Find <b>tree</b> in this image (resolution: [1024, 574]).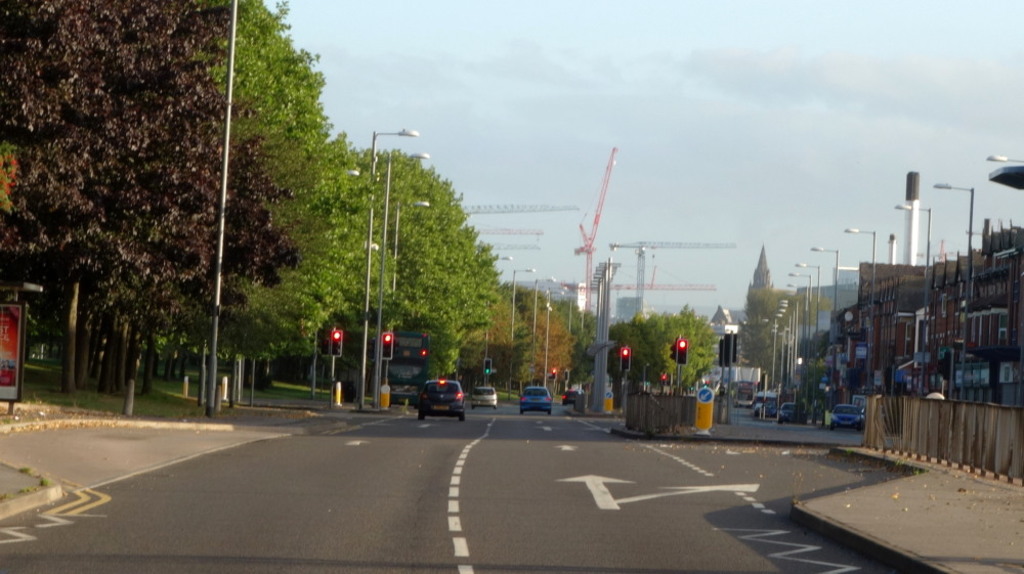
{"left": 729, "top": 248, "right": 783, "bottom": 391}.
